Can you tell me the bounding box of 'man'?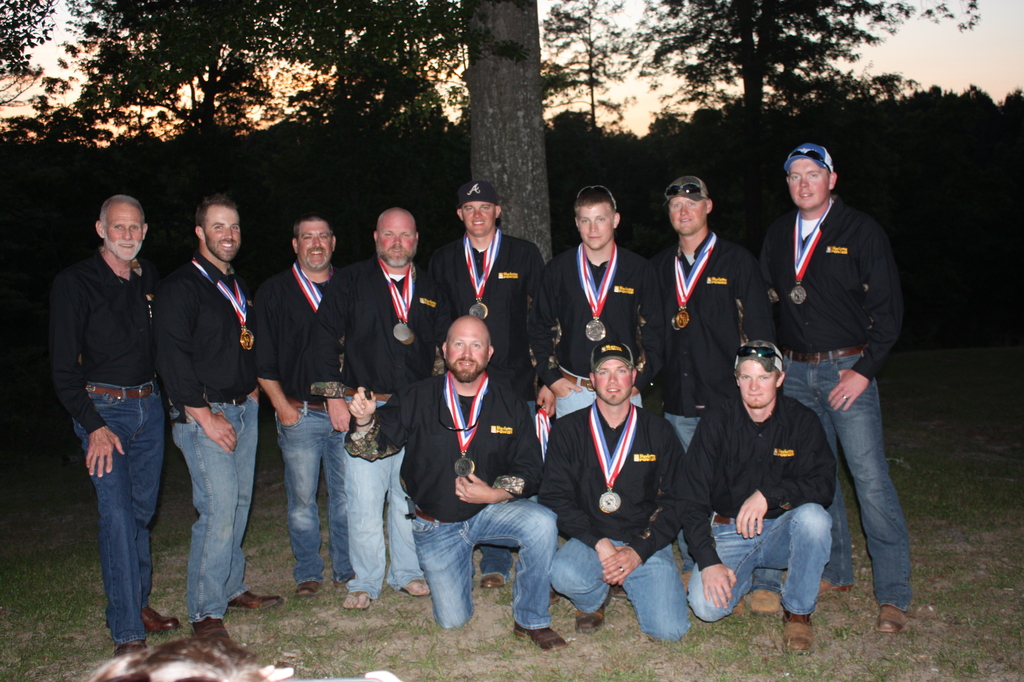
locate(47, 194, 183, 654).
